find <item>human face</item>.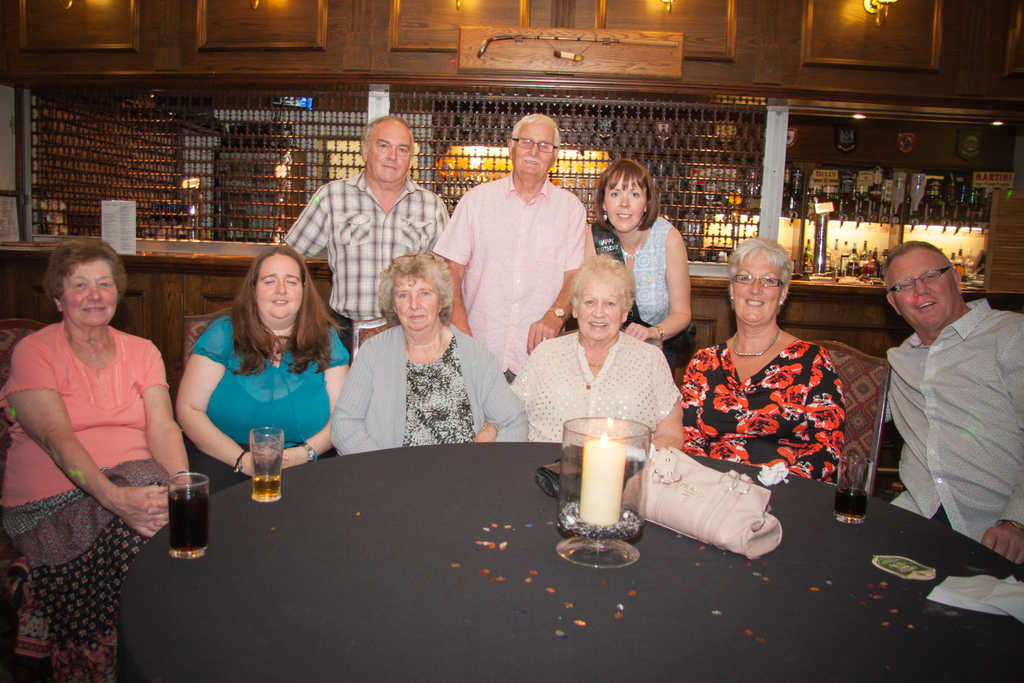
Rect(892, 248, 955, 325).
